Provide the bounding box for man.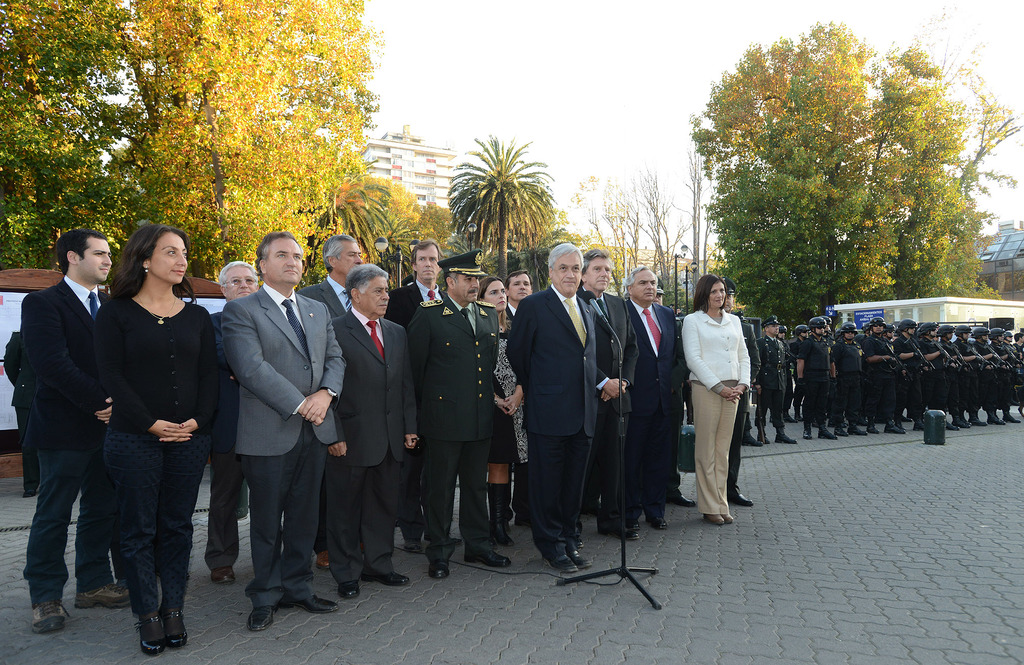
rect(13, 207, 118, 643).
